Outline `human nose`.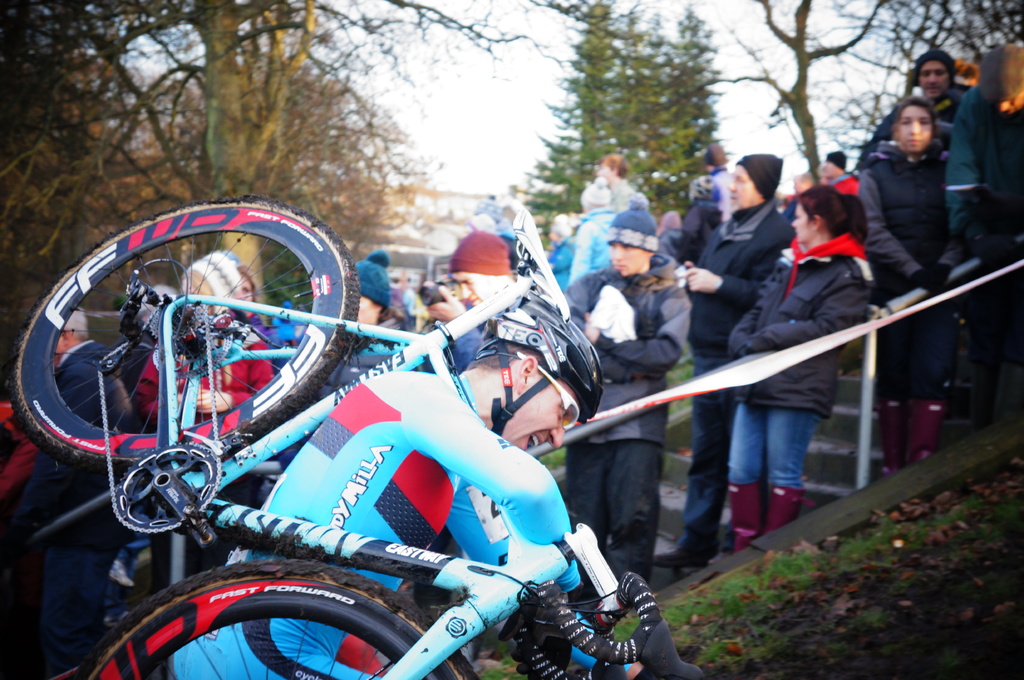
Outline: (x1=790, y1=217, x2=799, y2=229).
